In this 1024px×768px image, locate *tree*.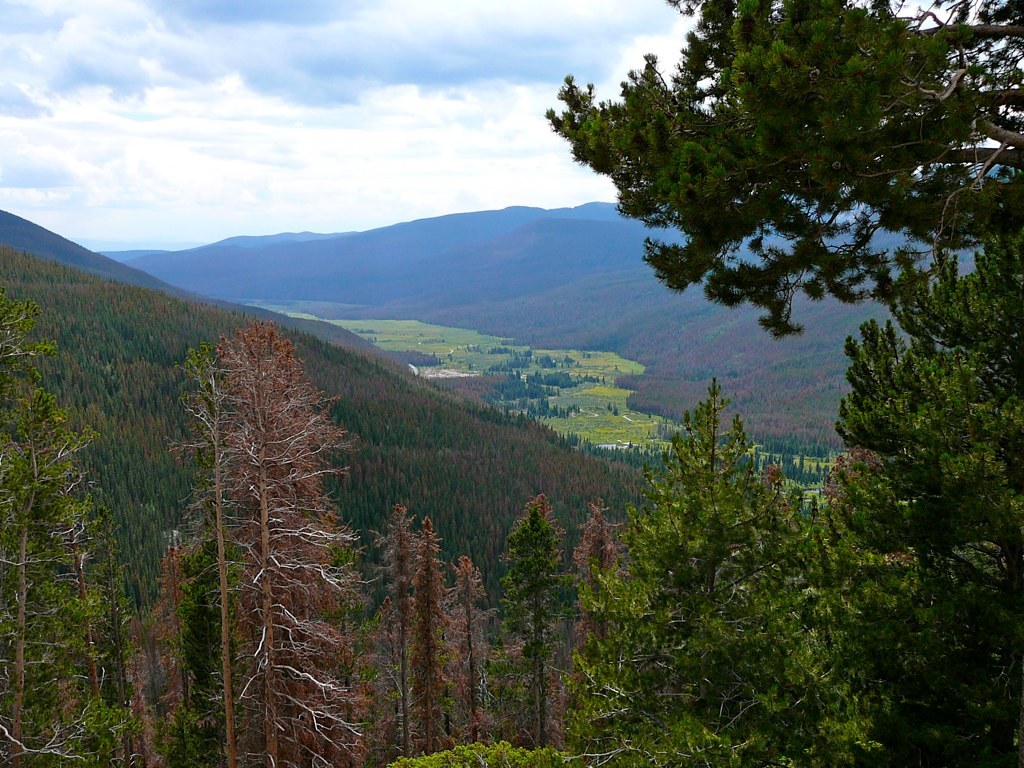
Bounding box: locate(396, 381, 877, 767).
